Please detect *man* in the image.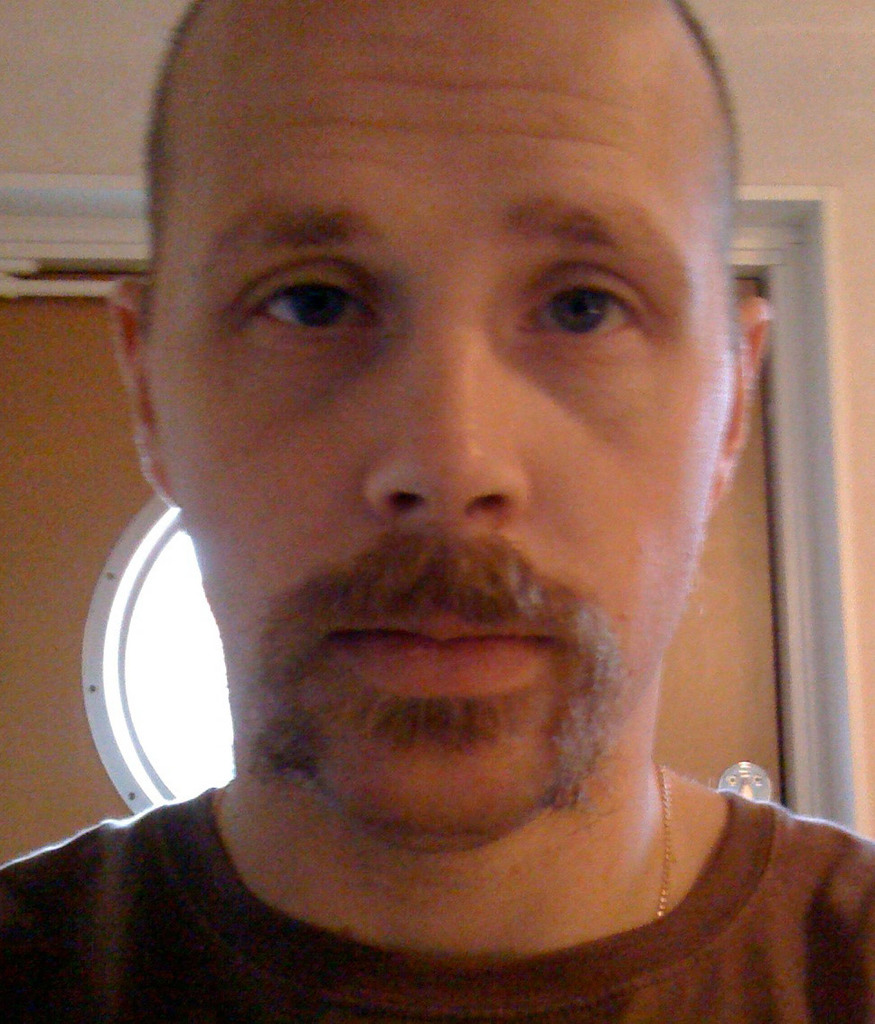
0:0:874:1023.
